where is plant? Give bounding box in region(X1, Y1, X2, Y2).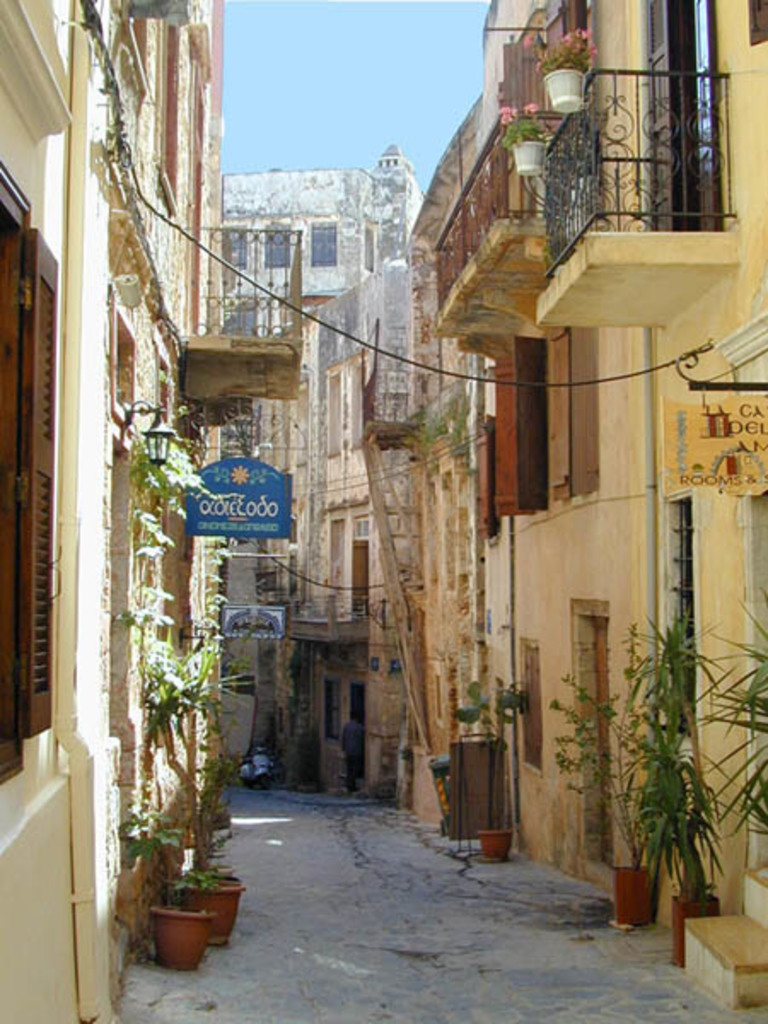
region(701, 592, 766, 848).
